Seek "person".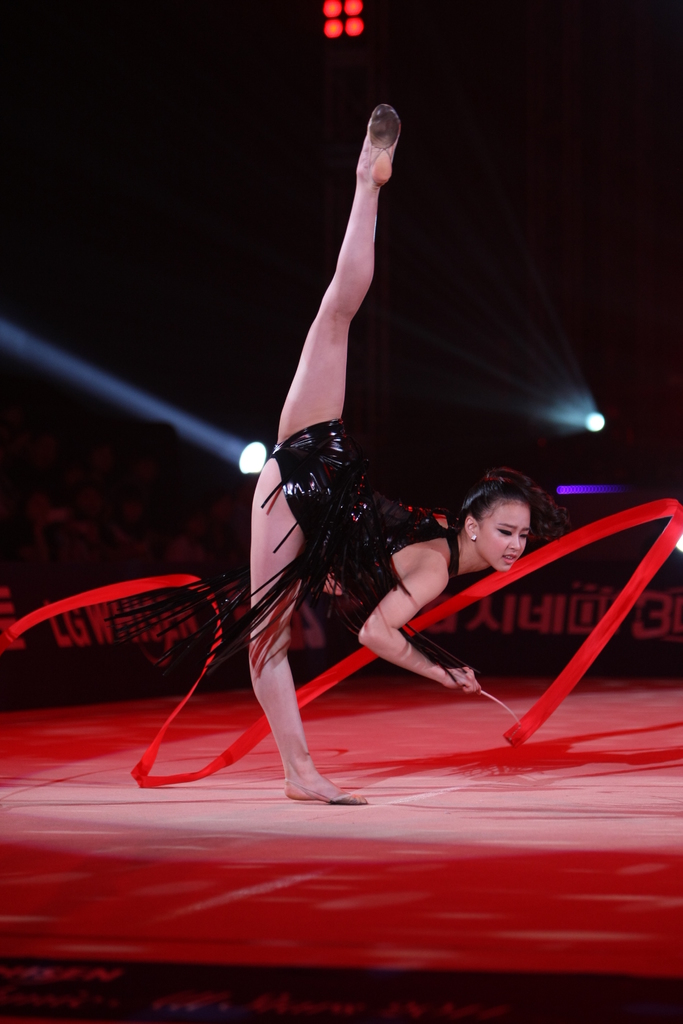
[x1=106, y1=157, x2=530, y2=855].
